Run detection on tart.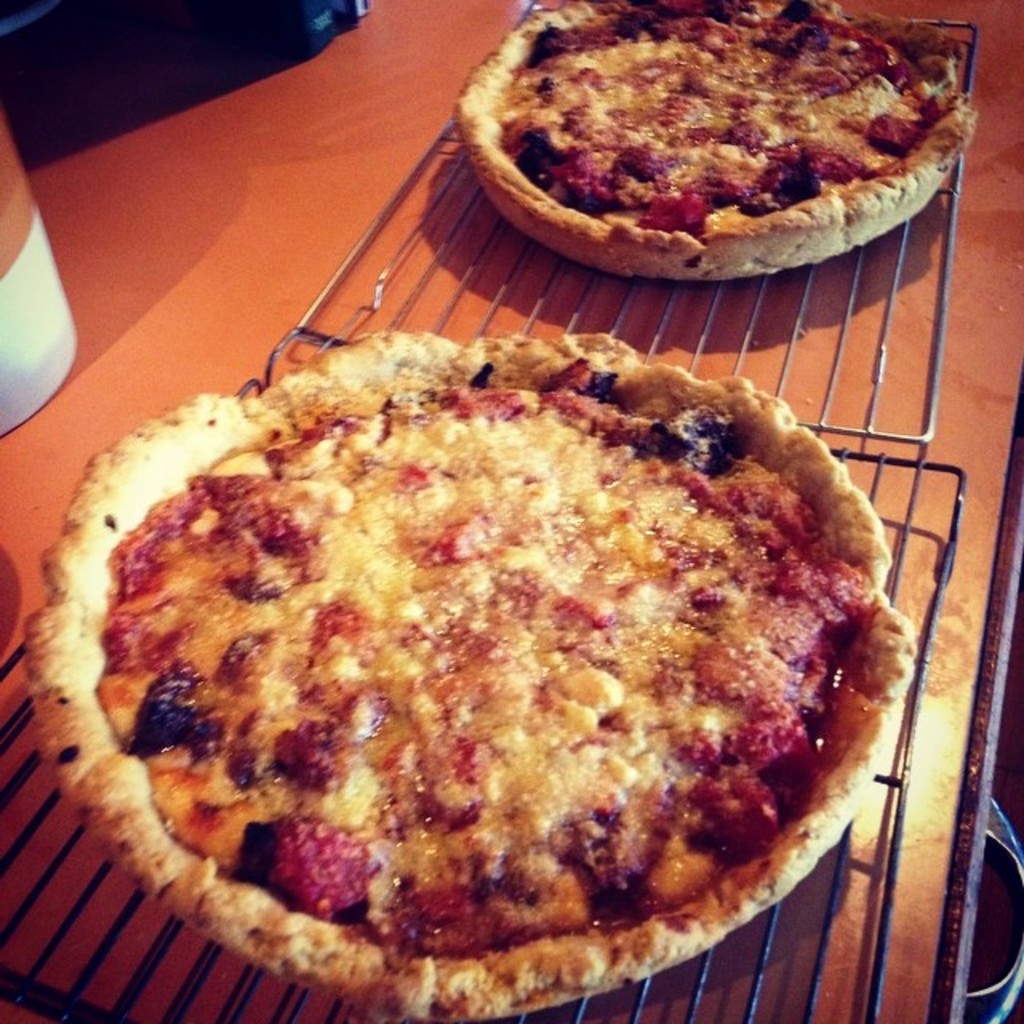
Result: bbox=[13, 323, 917, 1014].
